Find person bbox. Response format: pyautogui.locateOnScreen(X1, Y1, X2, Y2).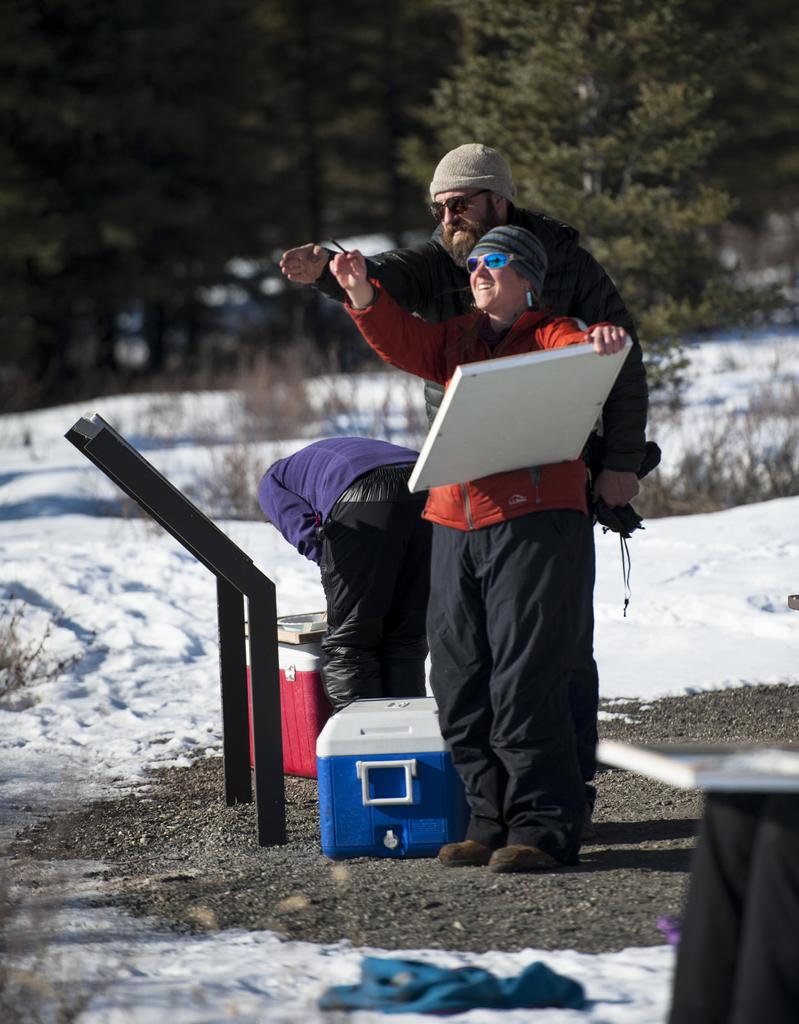
pyautogui.locateOnScreen(262, 436, 435, 719).
